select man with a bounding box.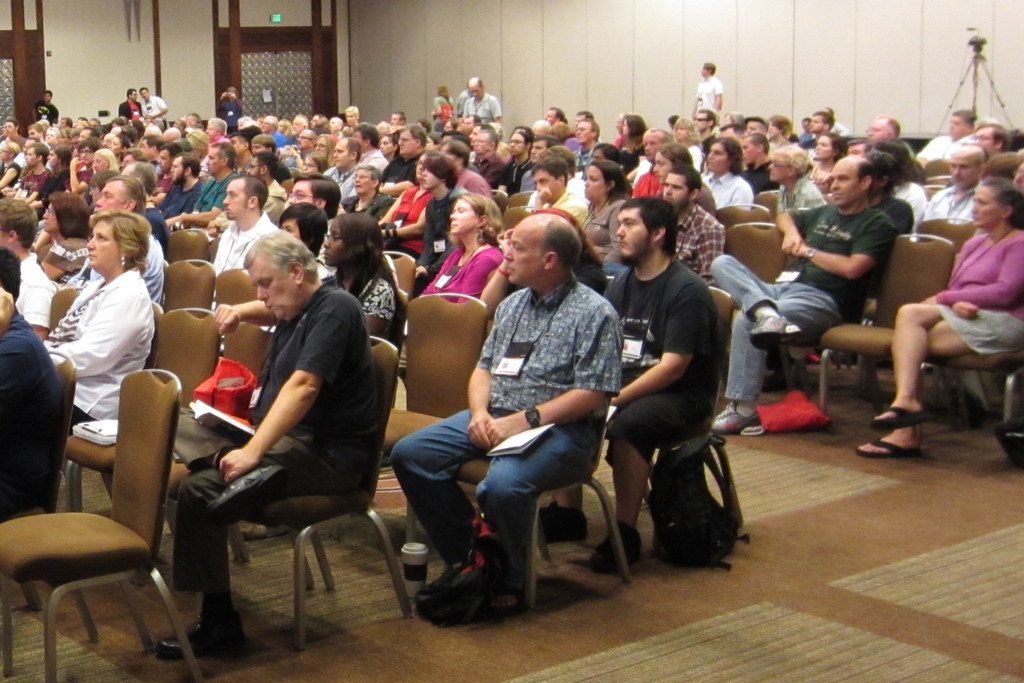
<box>118,85,146,121</box>.
